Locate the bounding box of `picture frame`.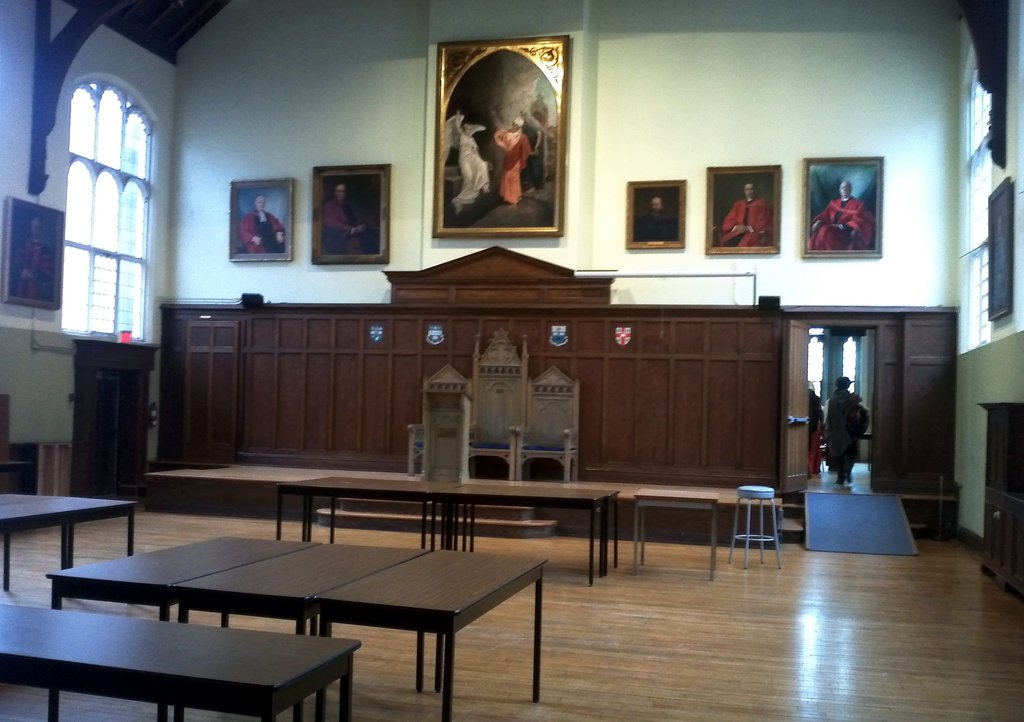
Bounding box: [427,32,576,236].
